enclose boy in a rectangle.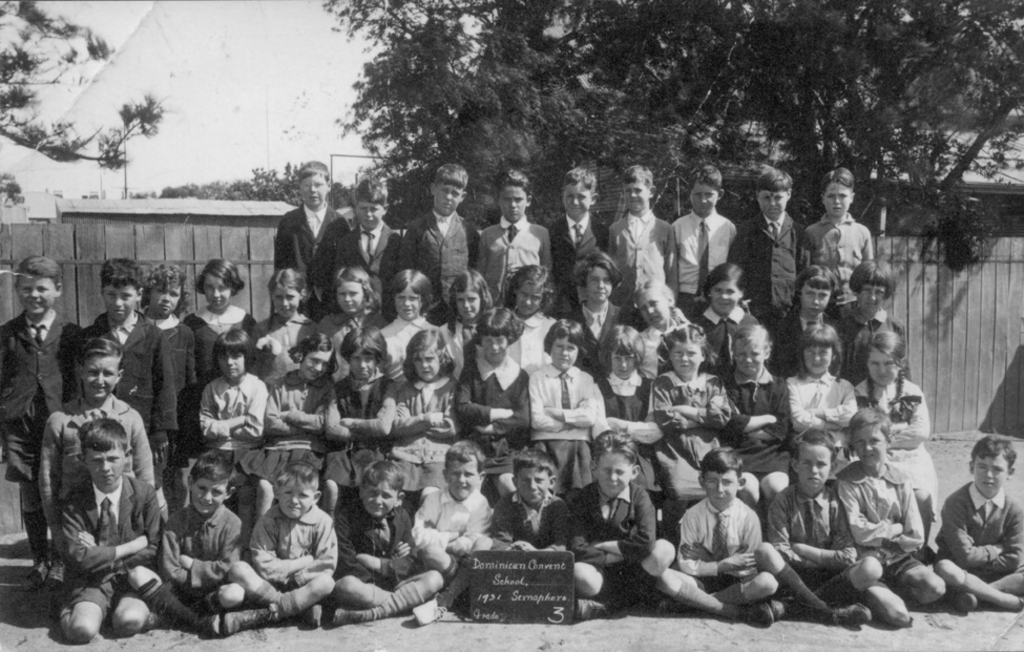
locate(671, 164, 738, 317).
